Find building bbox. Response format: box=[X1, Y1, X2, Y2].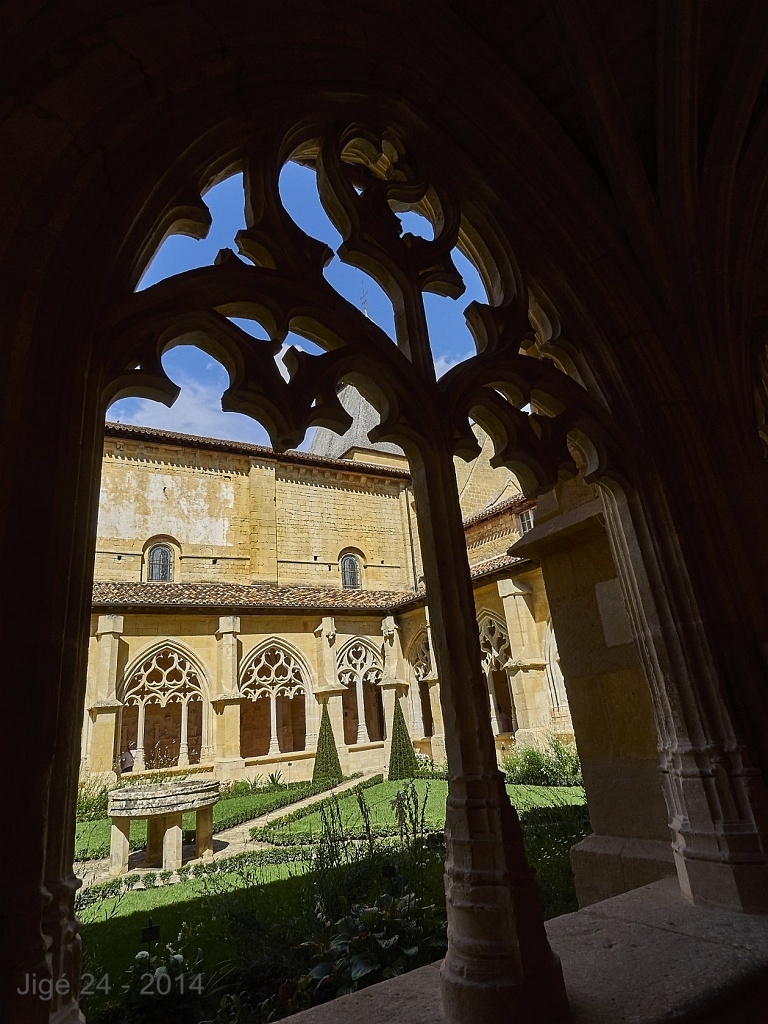
box=[92, 370, 566, 767].
